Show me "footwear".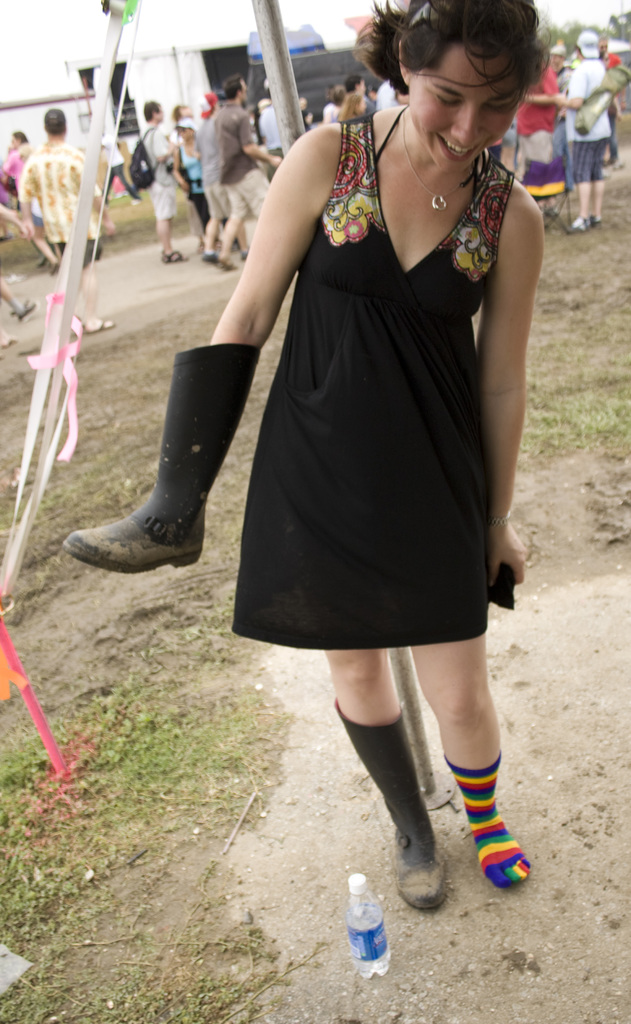
"footwear" is here: bbox(239, 246, 251, 259).
